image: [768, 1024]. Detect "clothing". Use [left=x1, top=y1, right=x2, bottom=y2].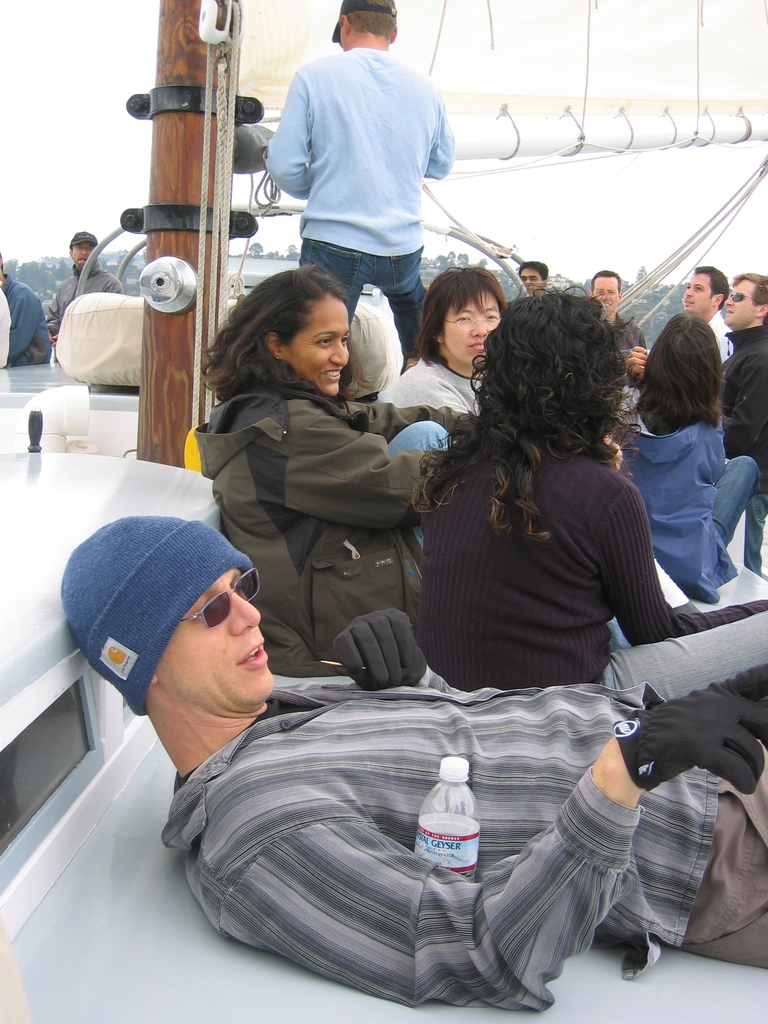
[left=705, top=307, right=739, bottom=364].
